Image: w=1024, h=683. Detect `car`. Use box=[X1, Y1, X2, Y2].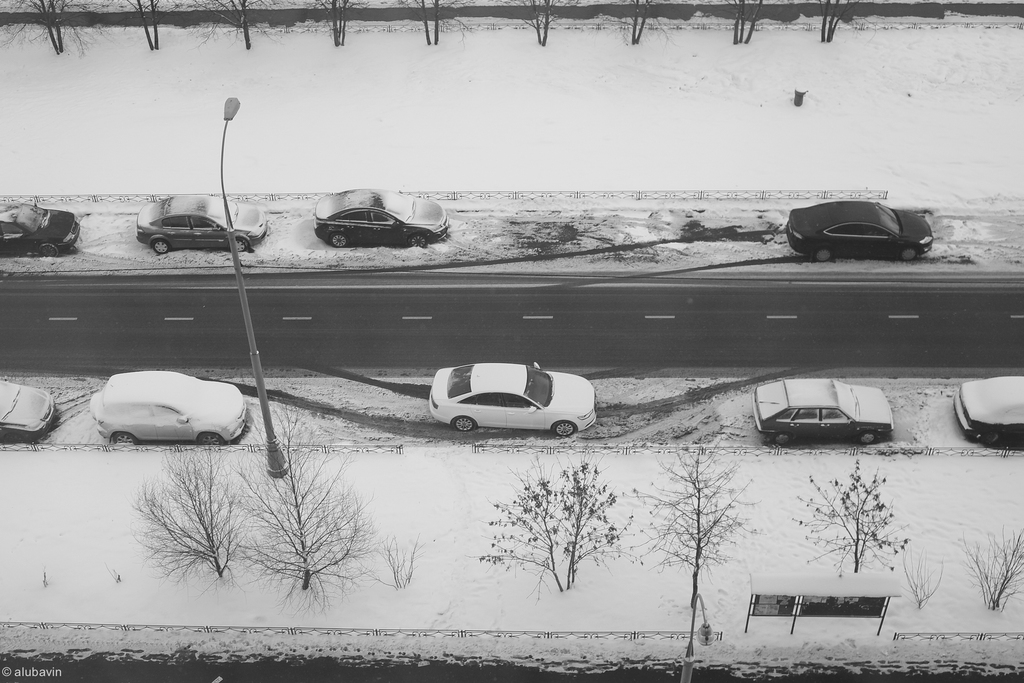
box=[90, 370, 245, 446].
